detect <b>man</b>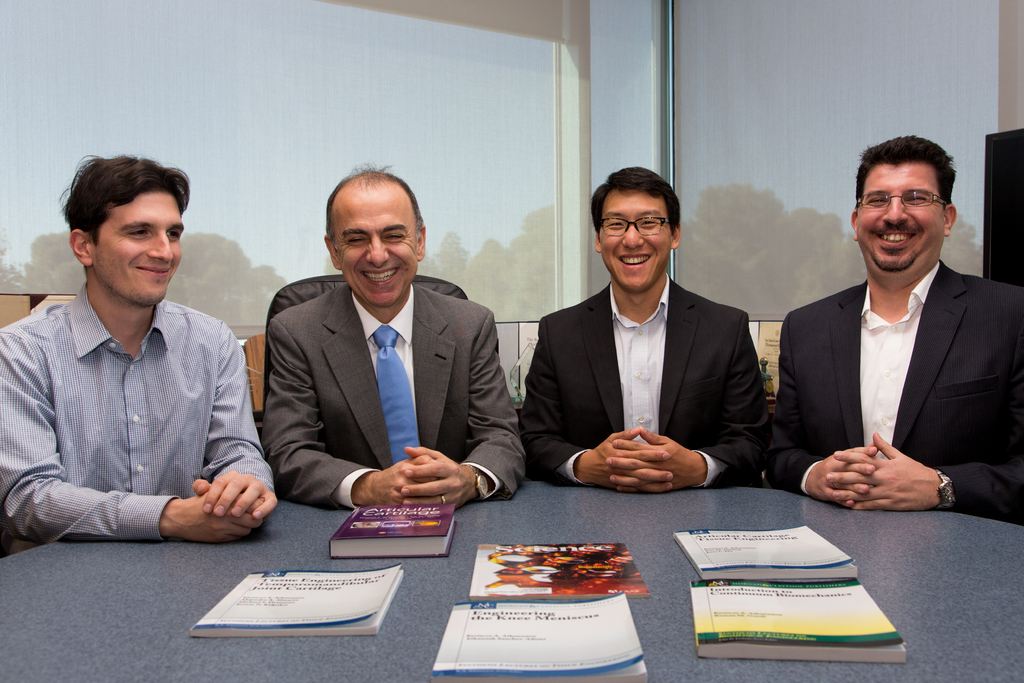
bbox=(1, 141, 276, 576)
